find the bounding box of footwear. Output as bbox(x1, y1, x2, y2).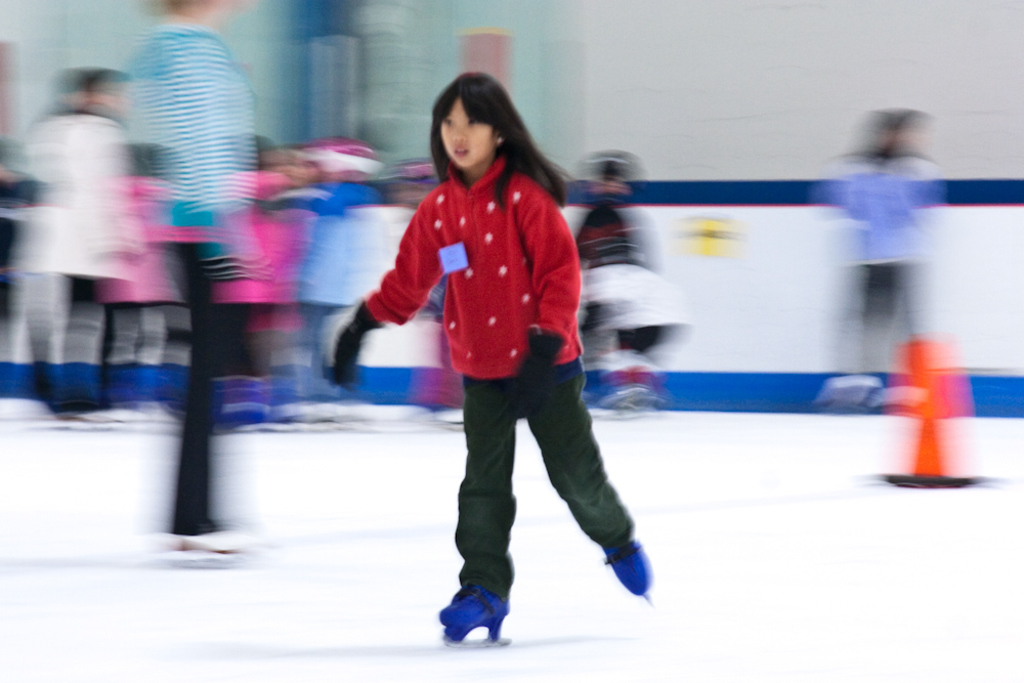
bbox(876, 379, 926, 409).
